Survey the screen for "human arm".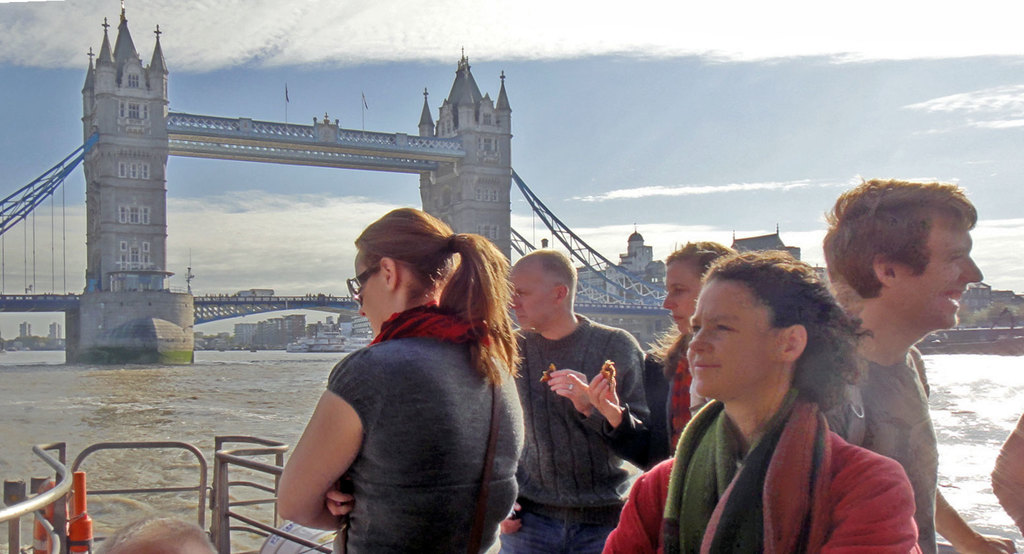
Survey found: (548,336,645,459).
